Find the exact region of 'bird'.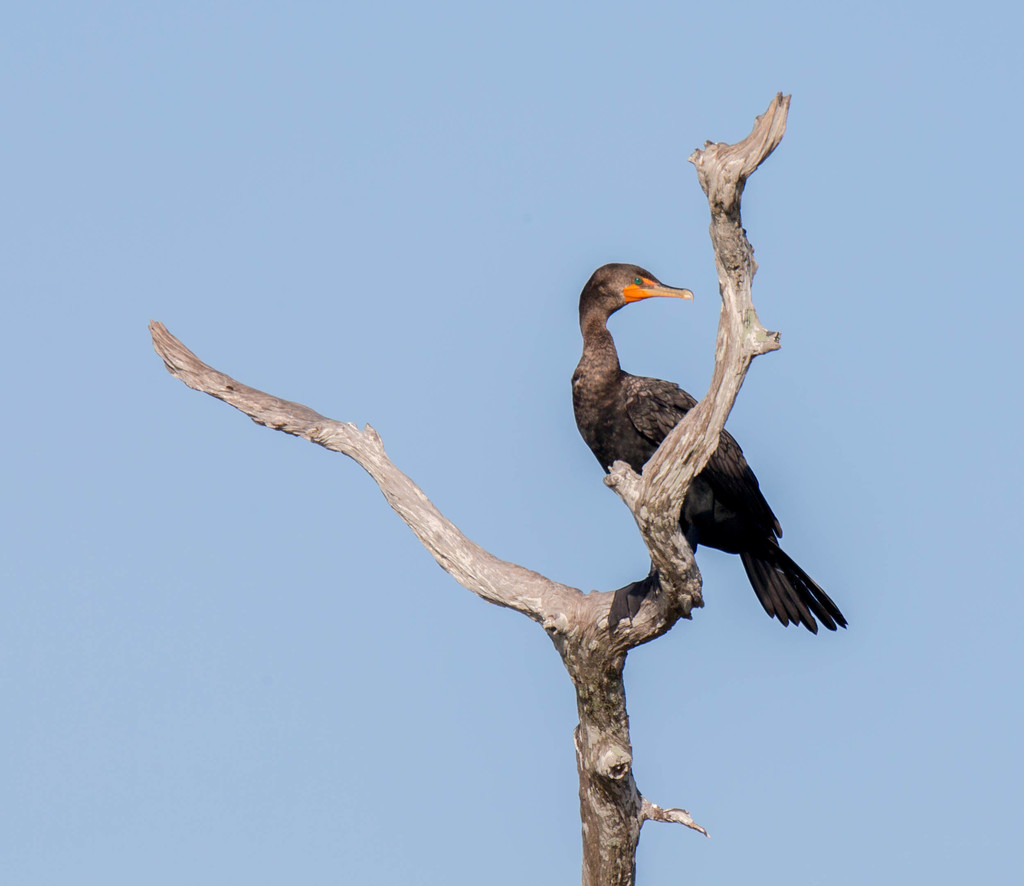
Exact region: 513/204/819/639.
